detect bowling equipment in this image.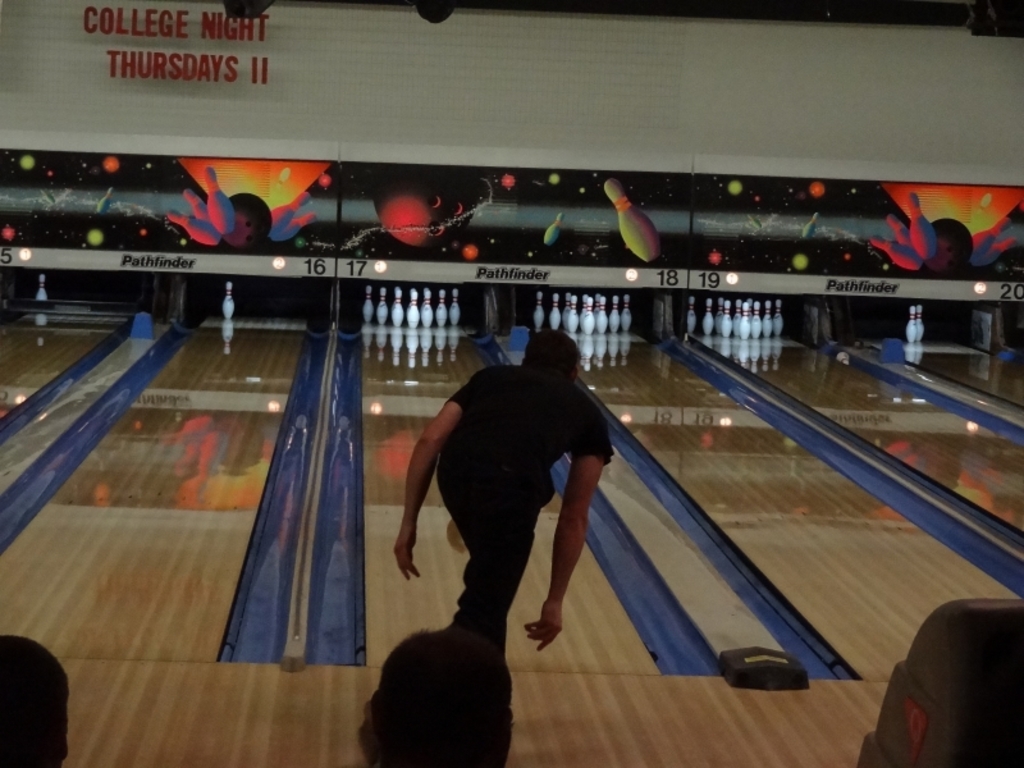
Detection: box=[539, 210, 570, 246].
